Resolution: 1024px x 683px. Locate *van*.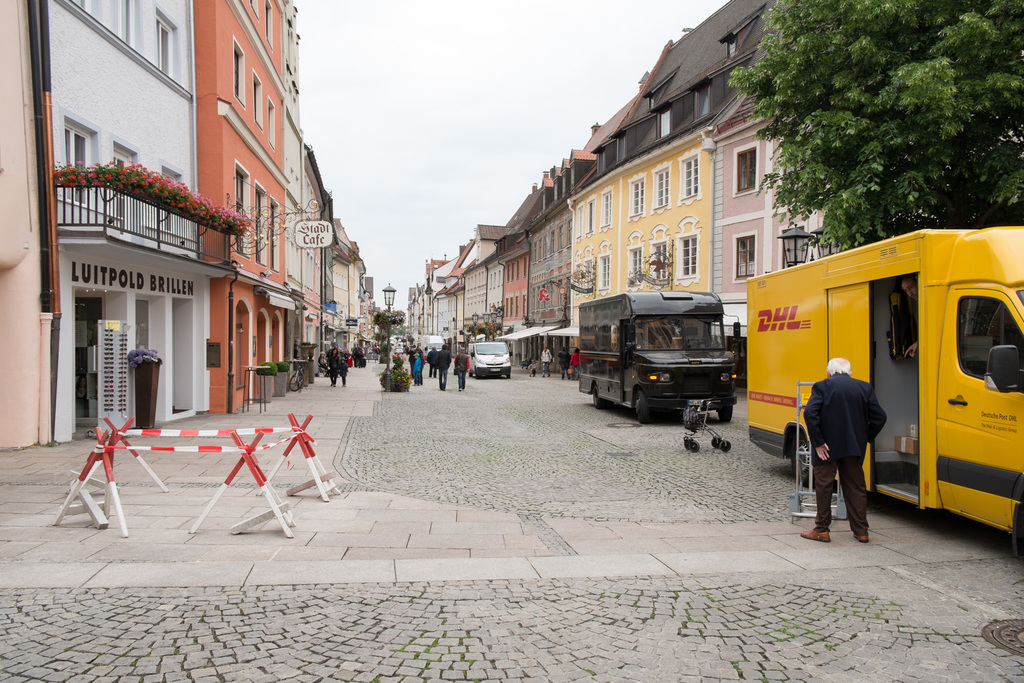
<region>744, 226, 1023, 553</region>.
